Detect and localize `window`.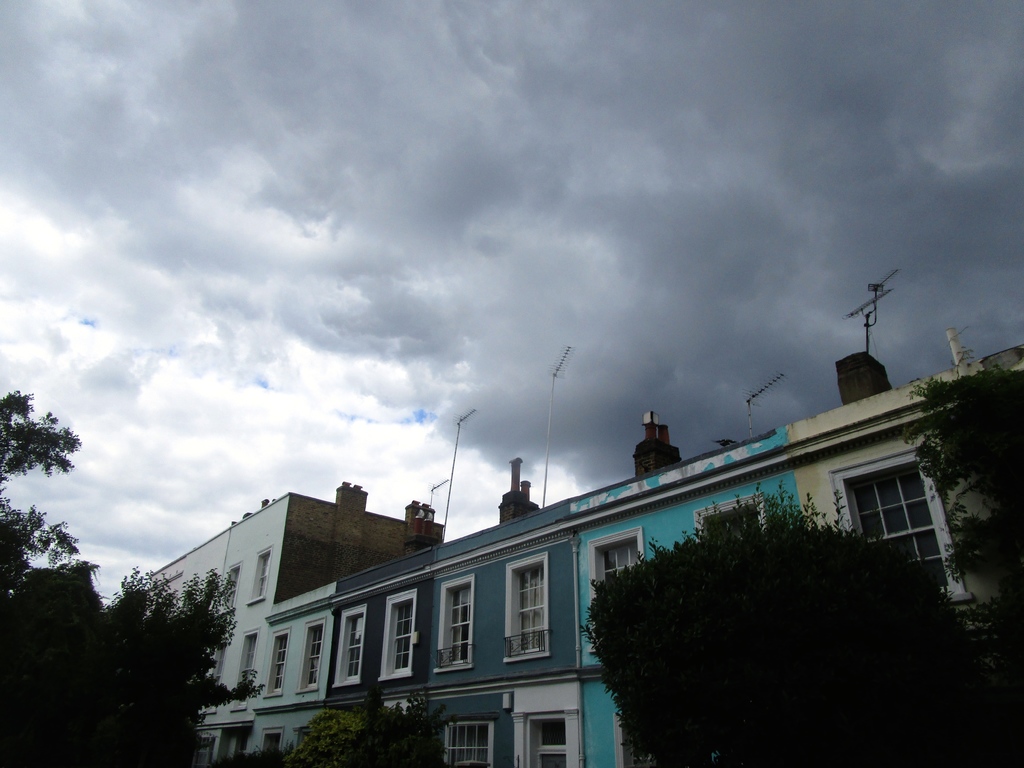
Localized at (x1=293, y1=618, x2=325, y2=685).
